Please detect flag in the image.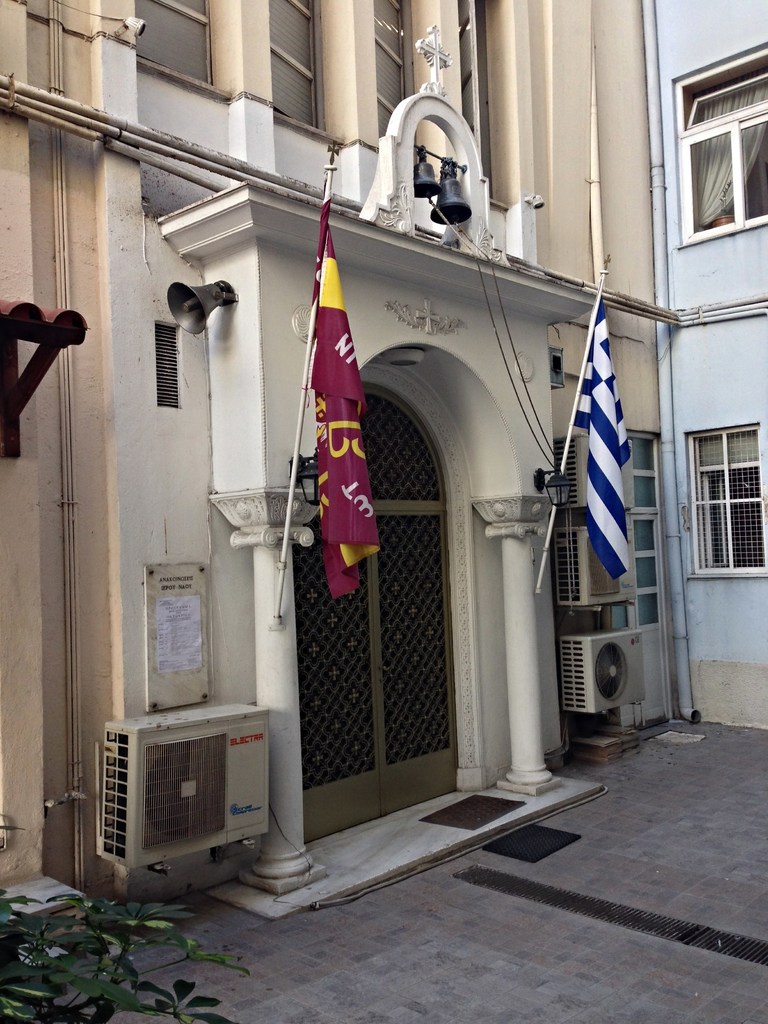
bbox=[576, 285, 632, 588].
